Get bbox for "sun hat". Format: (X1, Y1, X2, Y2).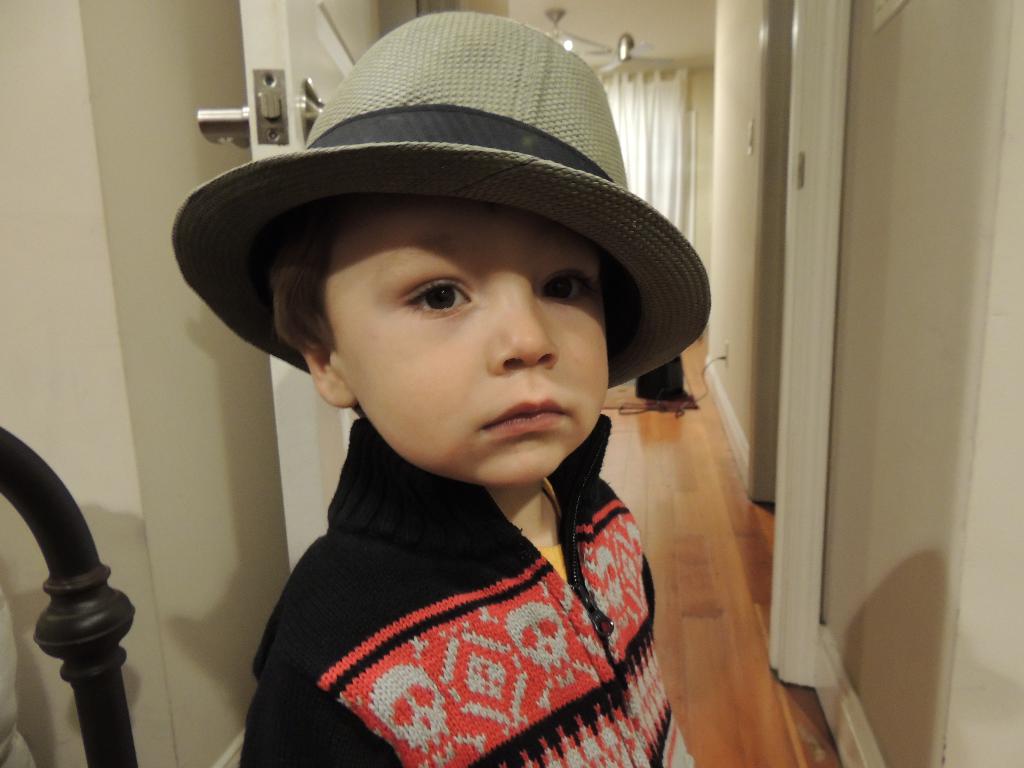
(172, 12, 715, 389).
